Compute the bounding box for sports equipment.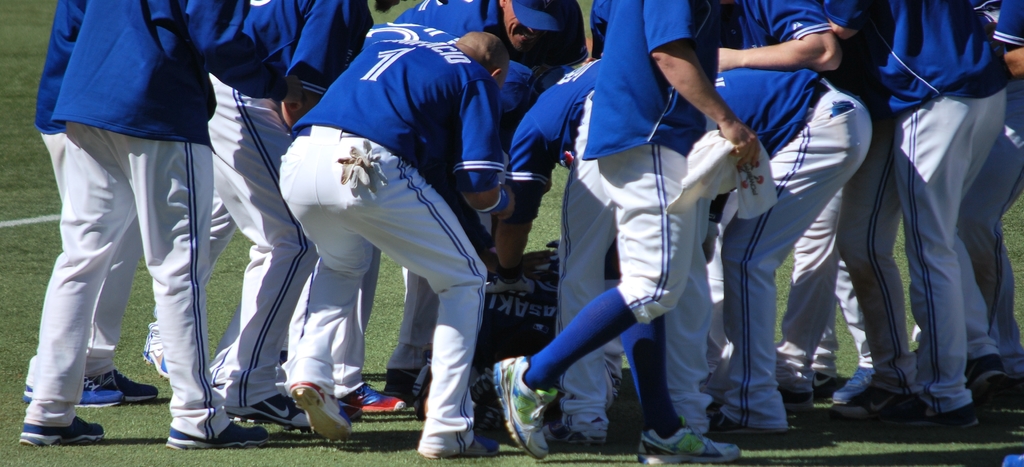
bbox=(18, 376, 124, 406).
